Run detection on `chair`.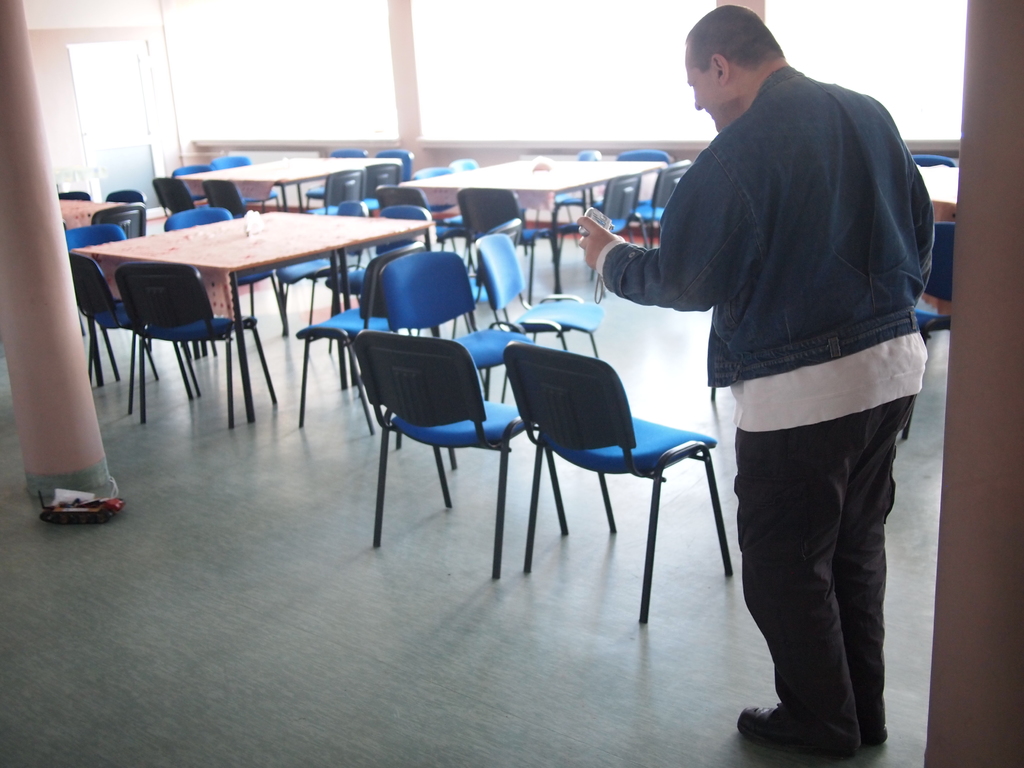
Result: <box>457,188,529,280</box>.
